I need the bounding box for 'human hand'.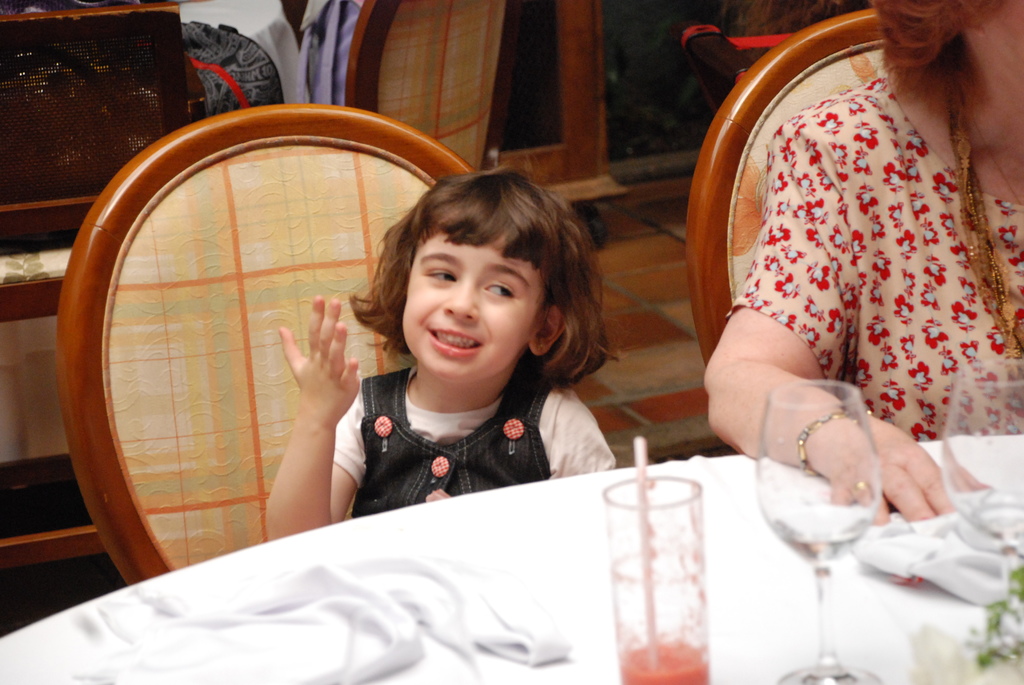
Here it is: 278 295 363 423.
